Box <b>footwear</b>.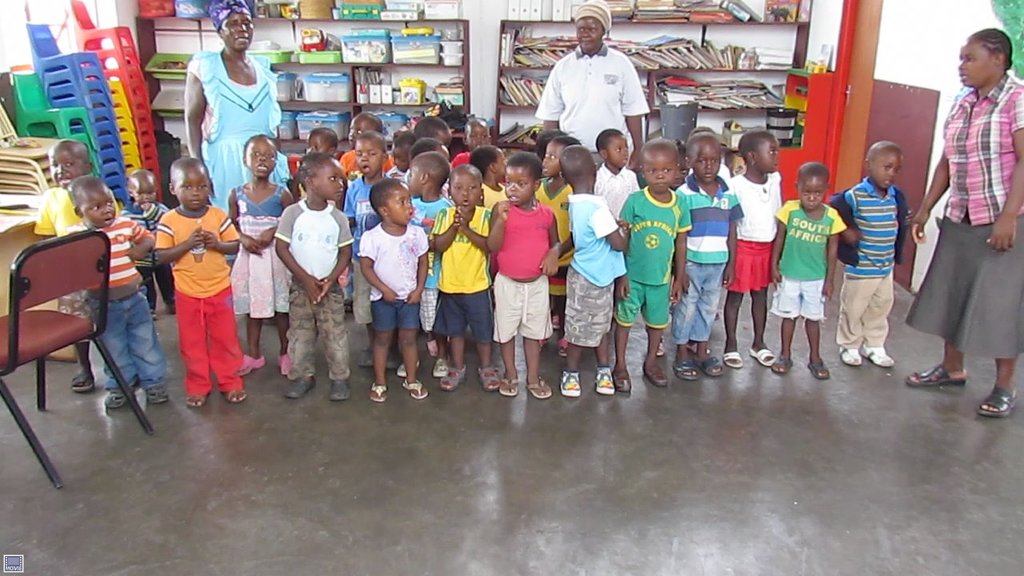
x1=147 y1=306 x2=154 y2=318.
